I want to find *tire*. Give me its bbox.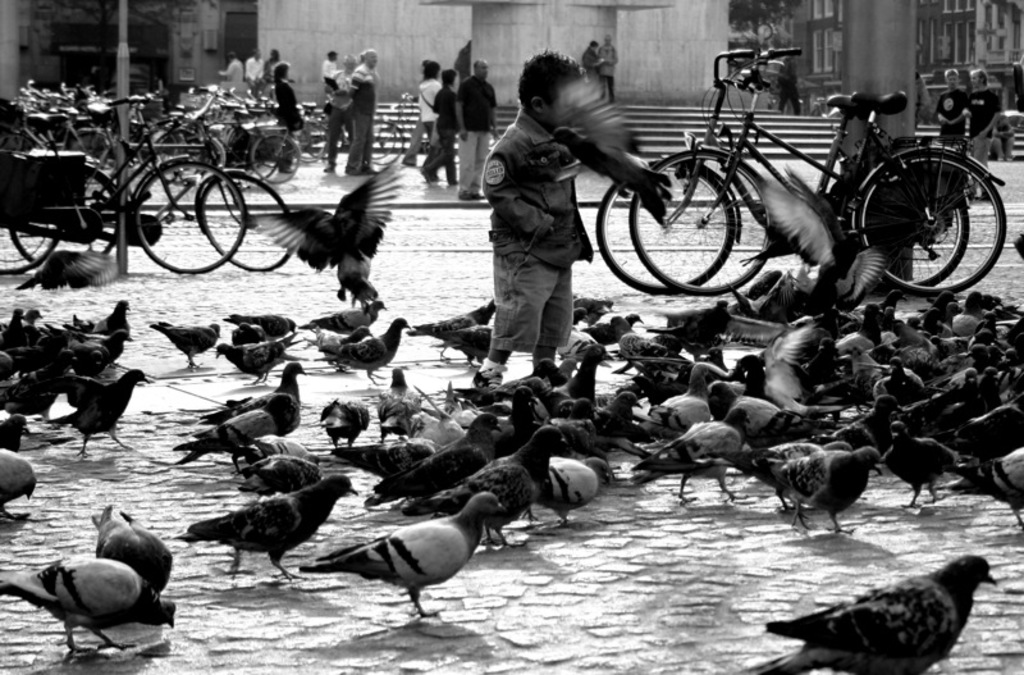
rect(841, 186, 970, 293).
